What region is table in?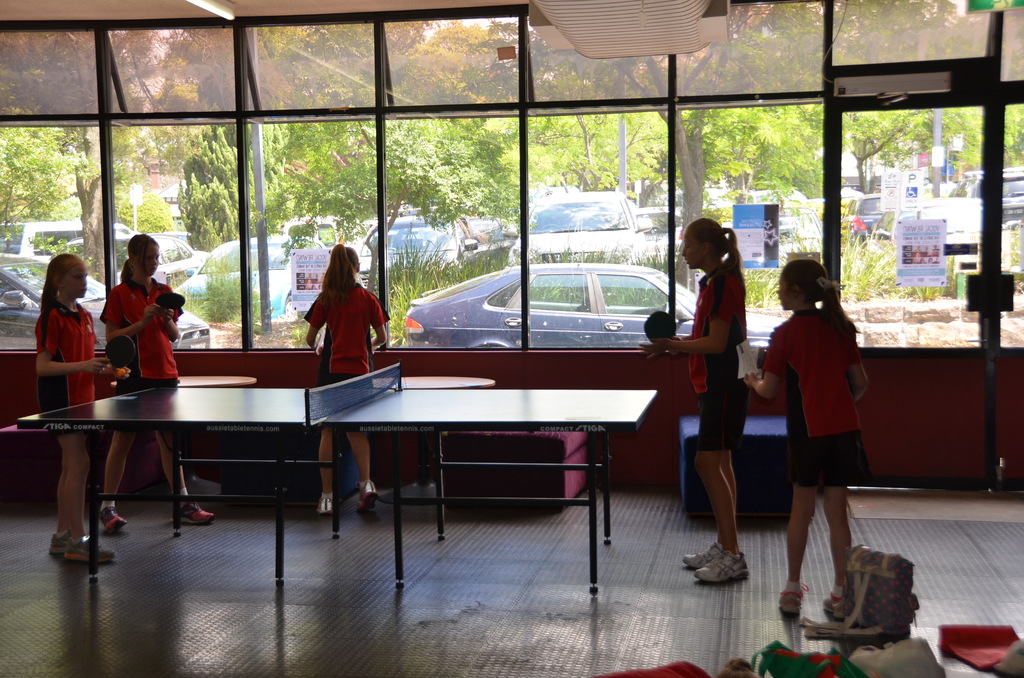
region(682, 415, 792, 519).
